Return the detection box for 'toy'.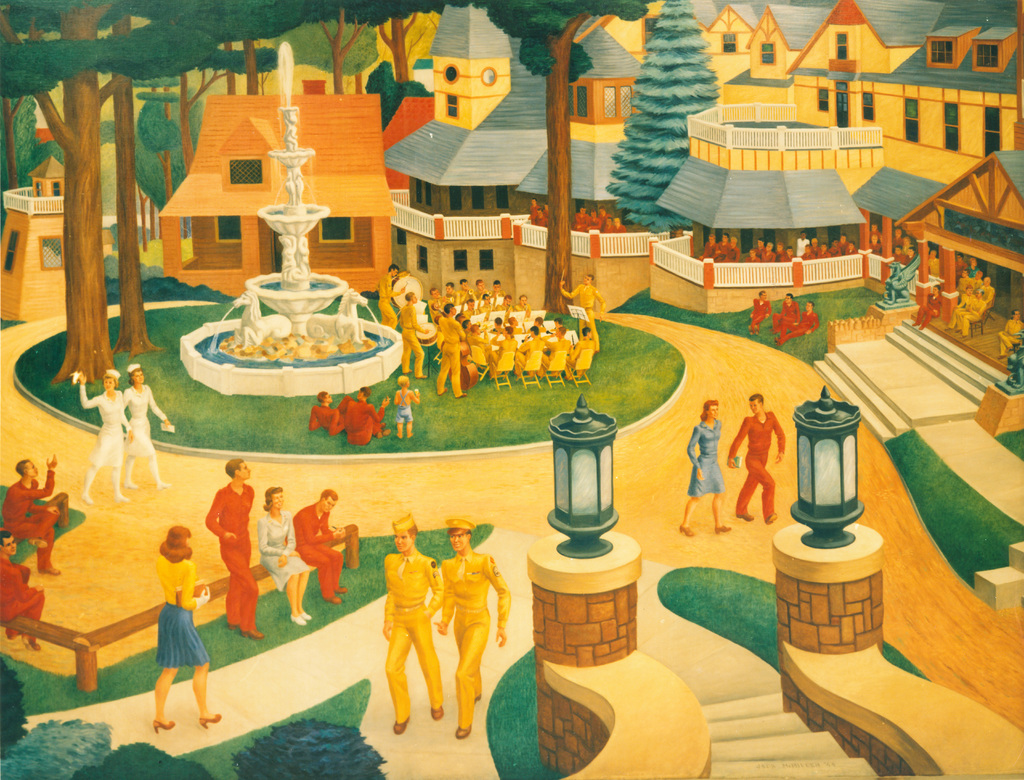
{"x1": 994, "y1": 307, "x2": 1023, "y2": 353}.
